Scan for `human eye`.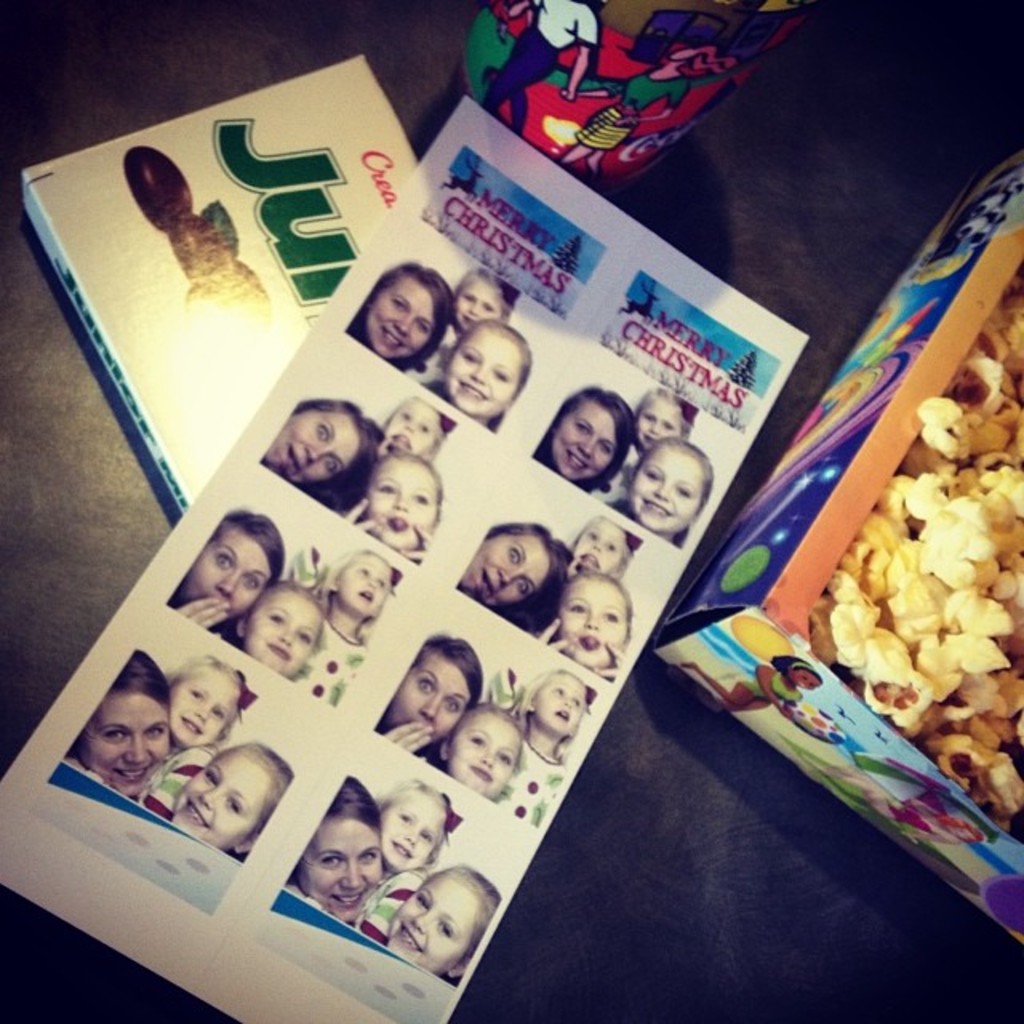
Scan result: rect(667, 485, 690, 499).
